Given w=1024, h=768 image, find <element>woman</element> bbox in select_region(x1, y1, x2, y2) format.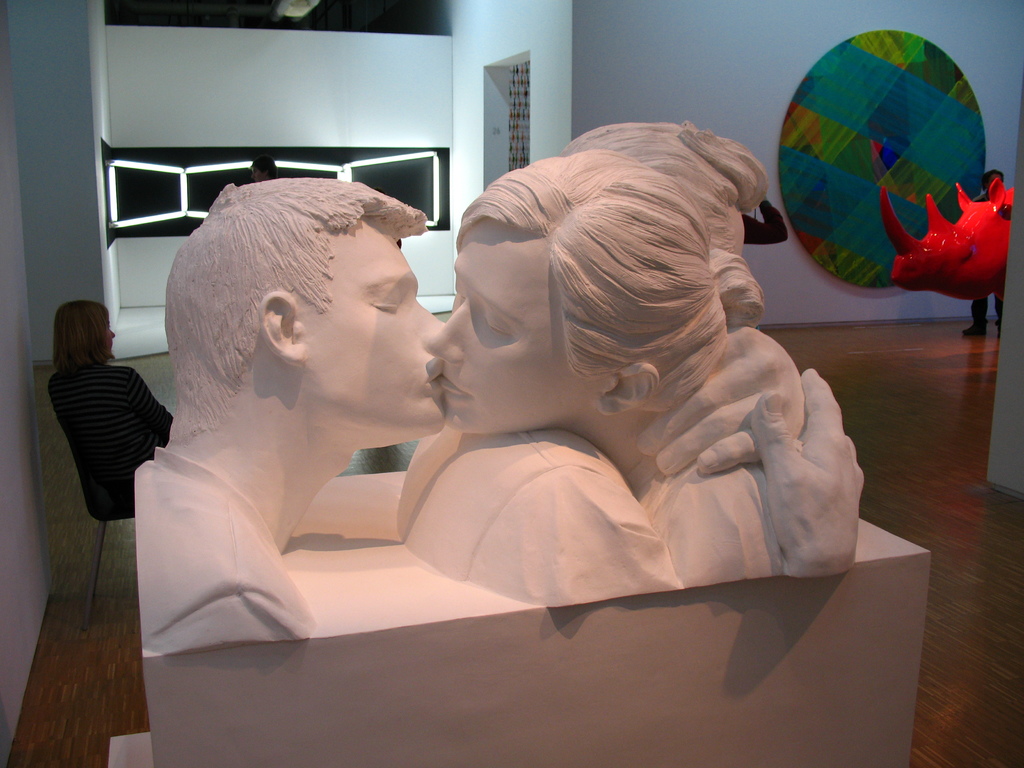
select_region(431, 113, 867, 585).
